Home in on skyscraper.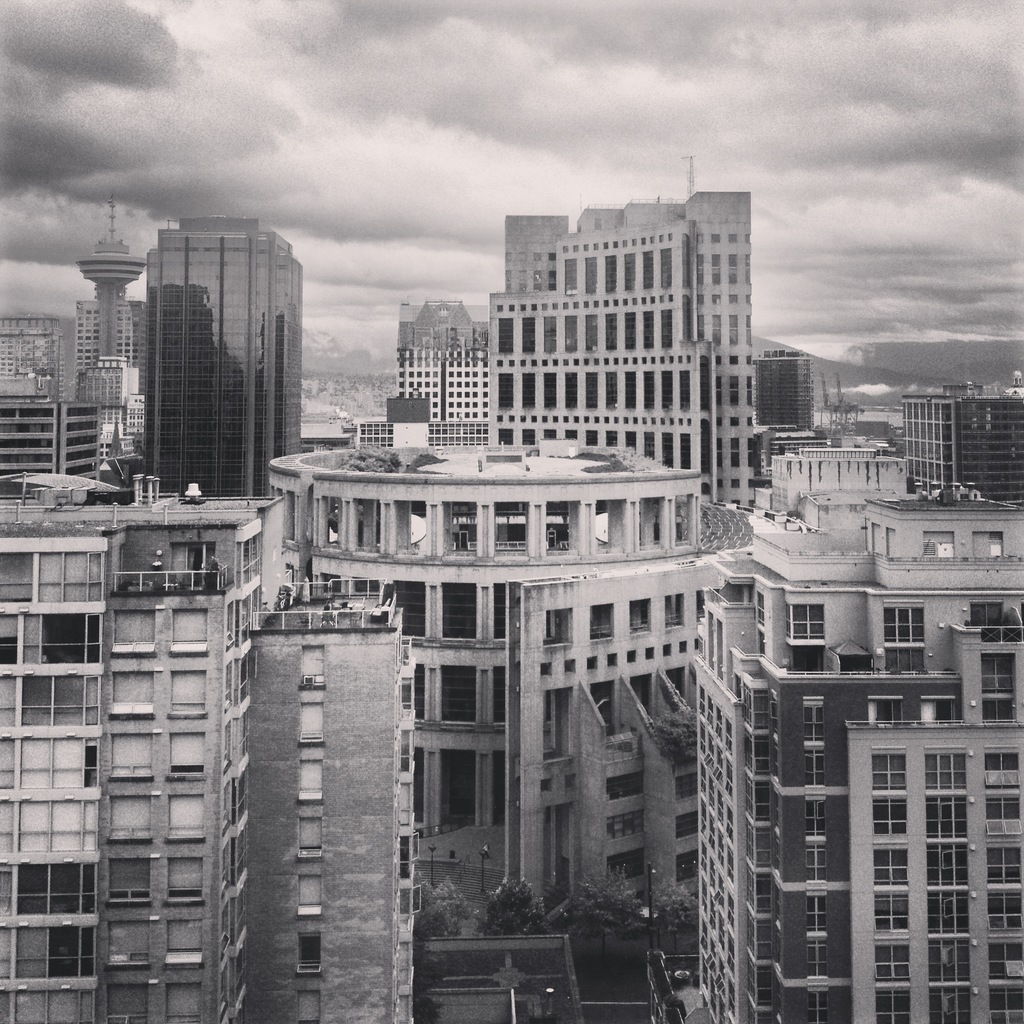
Homed in at locate(902, 383, 1023, 512).
